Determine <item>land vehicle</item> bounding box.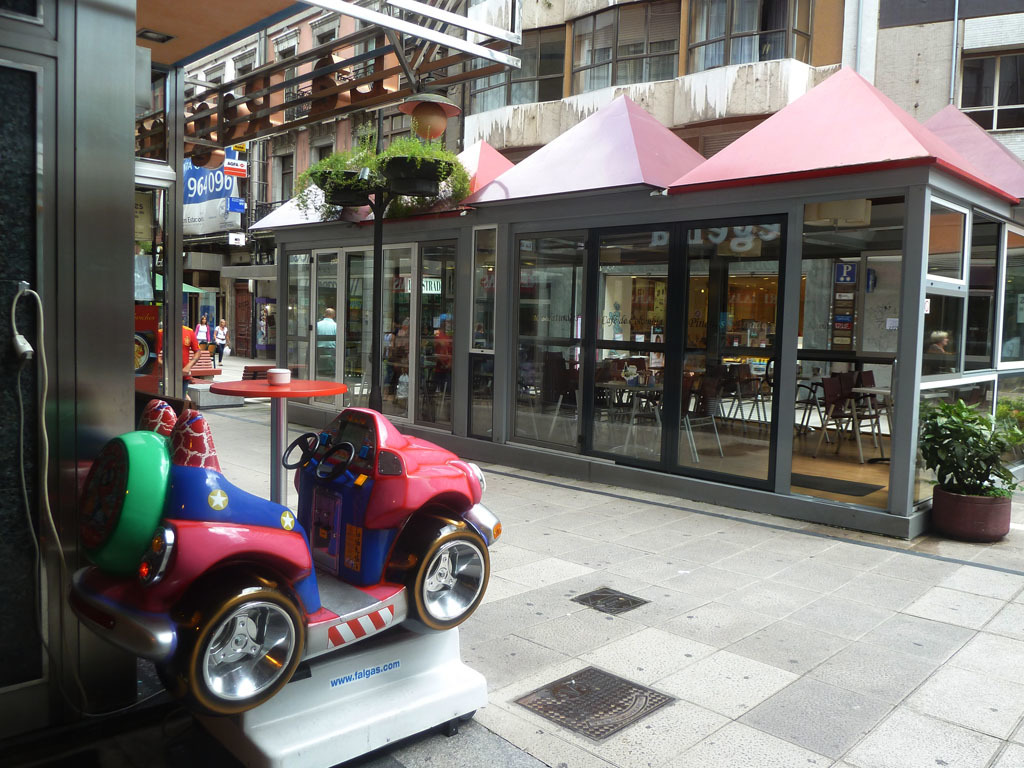
Determined: (40,372,513,735).
